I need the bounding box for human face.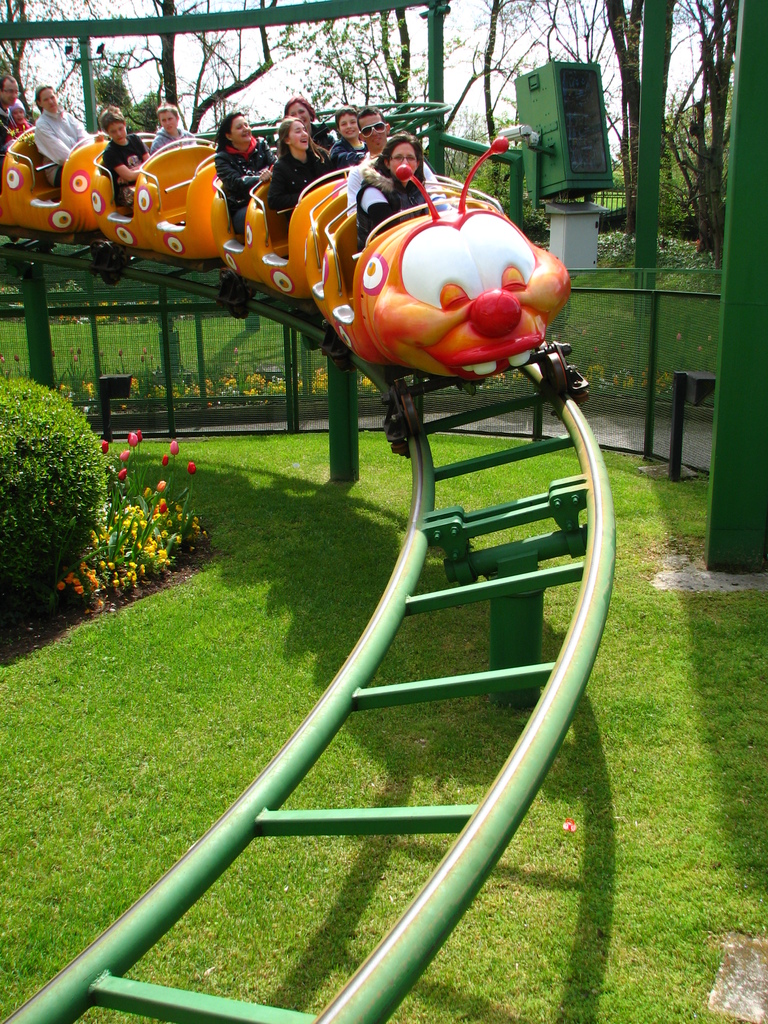
Here it is: (223, 112, 253, 143).
